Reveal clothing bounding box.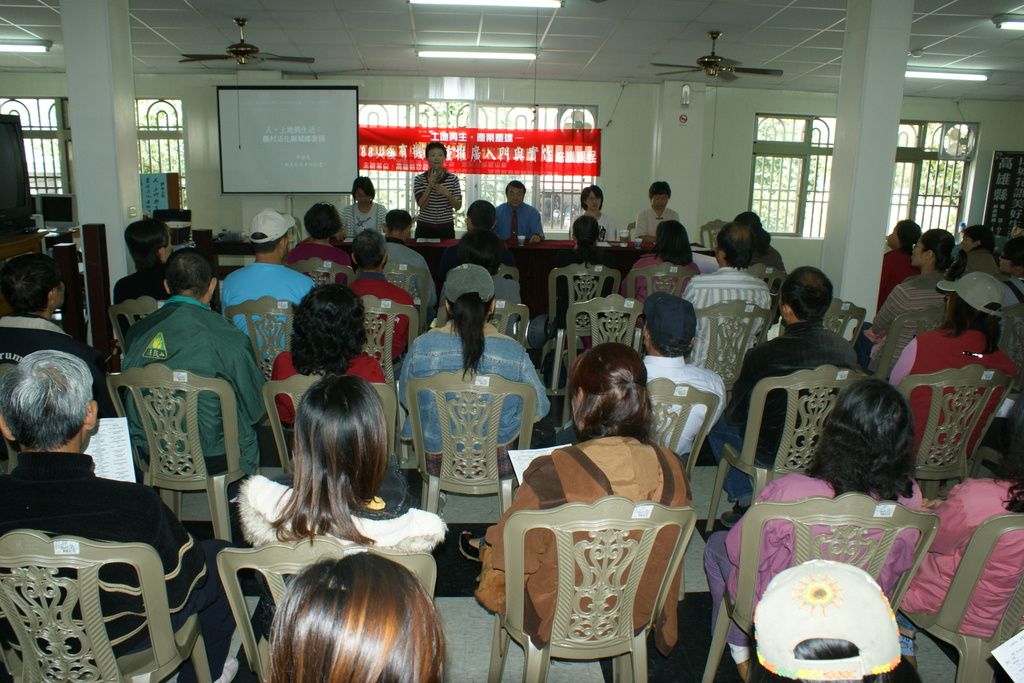
Revealed: x1=0 y1=324 x2=108 y2=429.
